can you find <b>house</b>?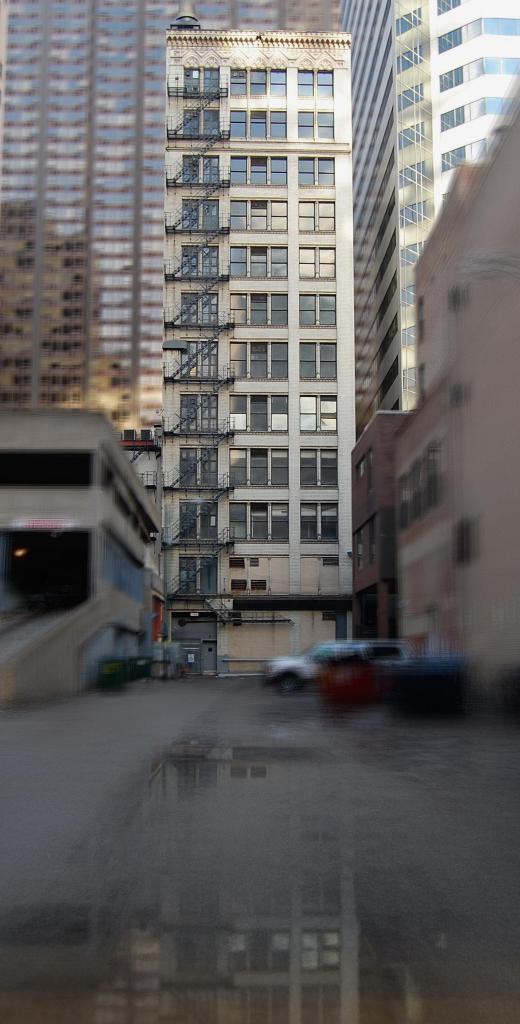
Yes, bounding box: x1=0 y1=0 x2=263 y2=576.
